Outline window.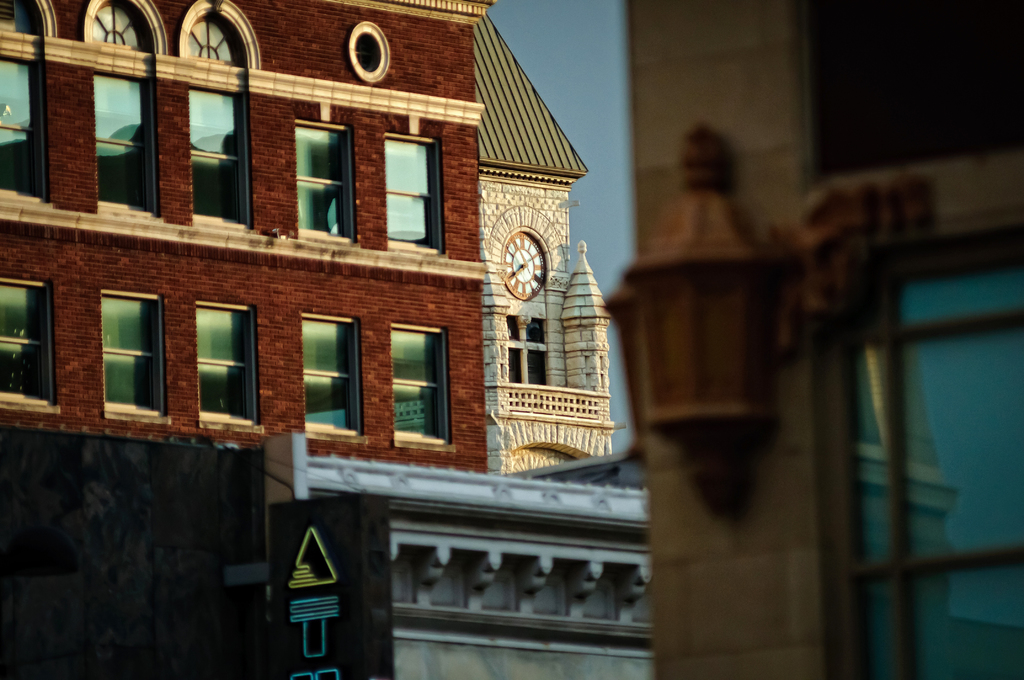
Outline: box(92, 68, 161, 216).
